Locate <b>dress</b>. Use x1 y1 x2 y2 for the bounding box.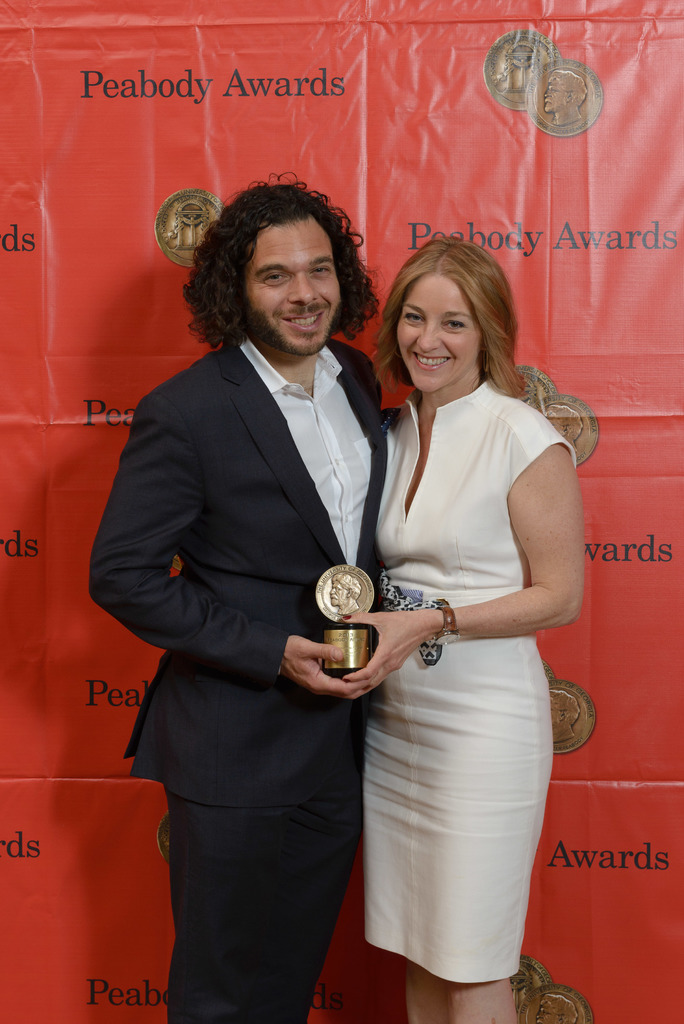
361 379 585 995.
